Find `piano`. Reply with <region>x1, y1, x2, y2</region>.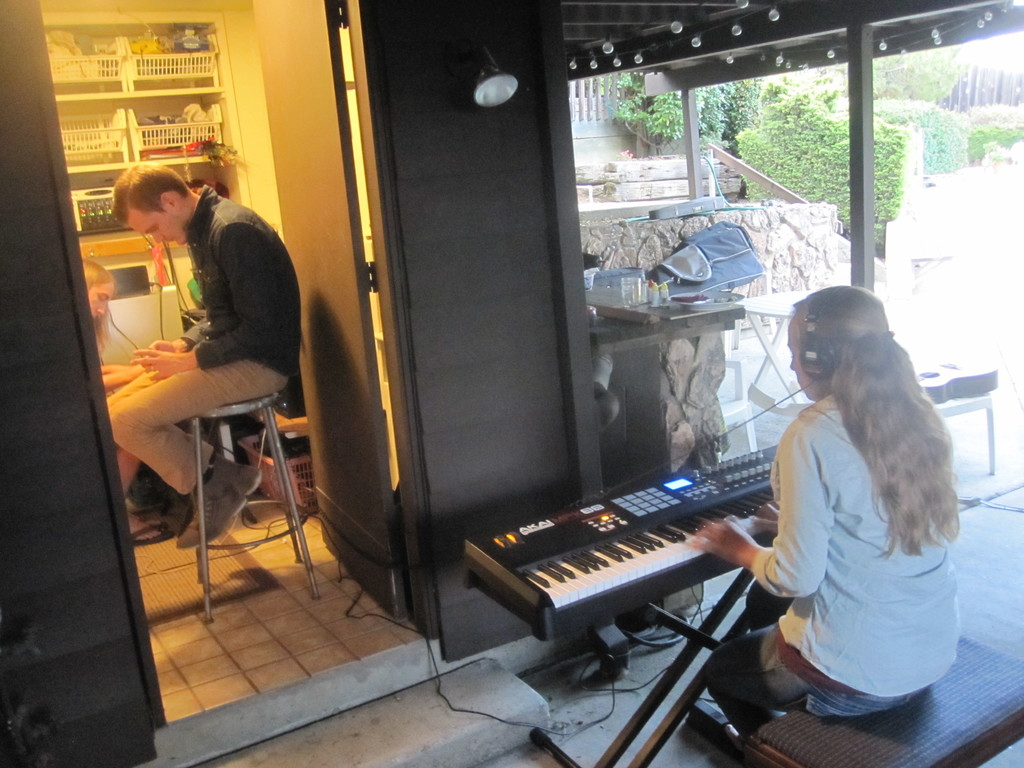
<region>464, 445, 773, 647</region>.
